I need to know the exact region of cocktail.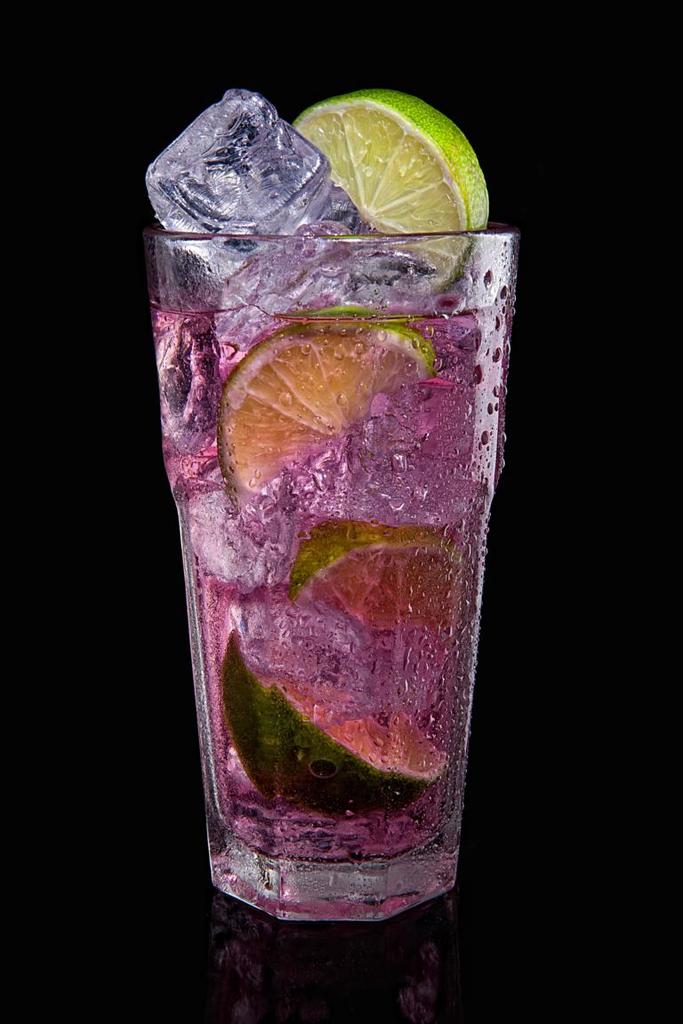
Region: select_region(133, 83, 521, 941).
